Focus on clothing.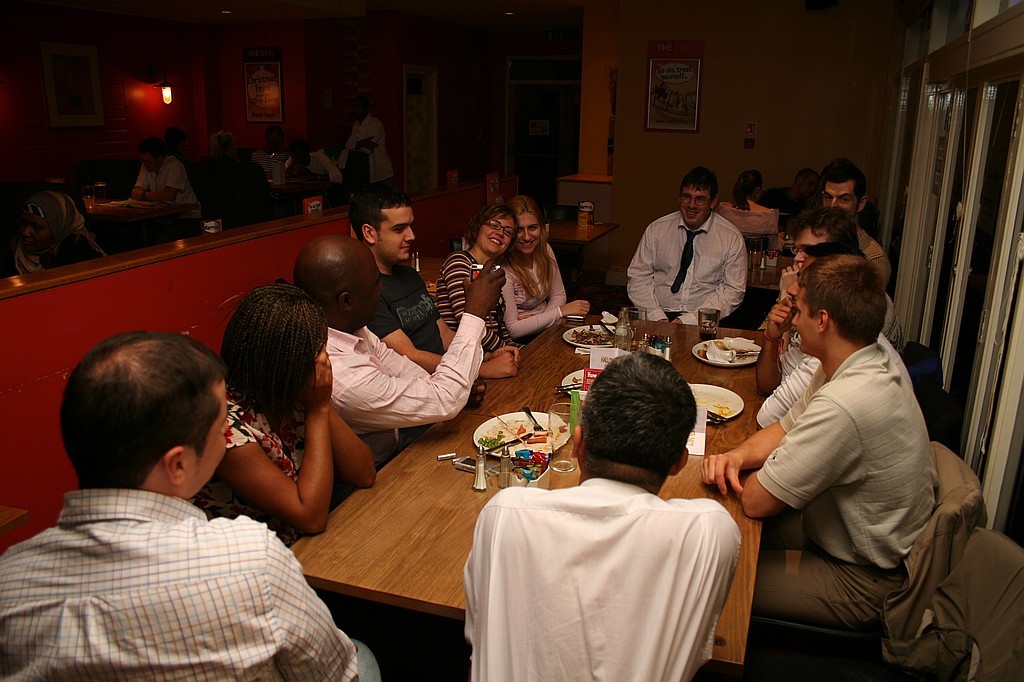
Focused at box=[360, 263, 442, 368].
